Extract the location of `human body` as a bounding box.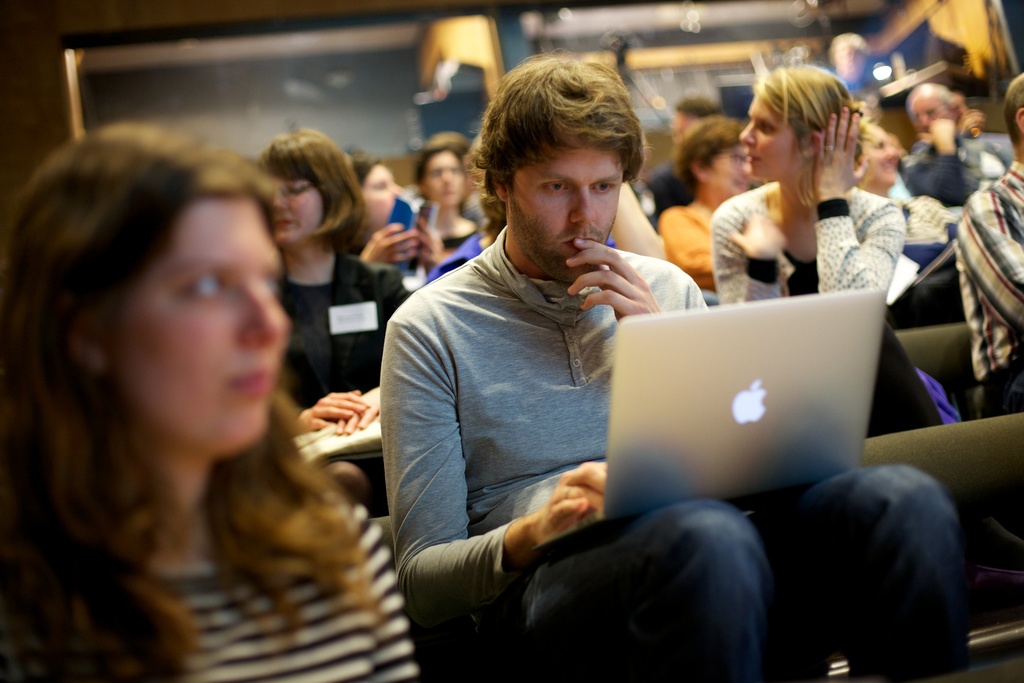
box(901, 198, 959, 263).
